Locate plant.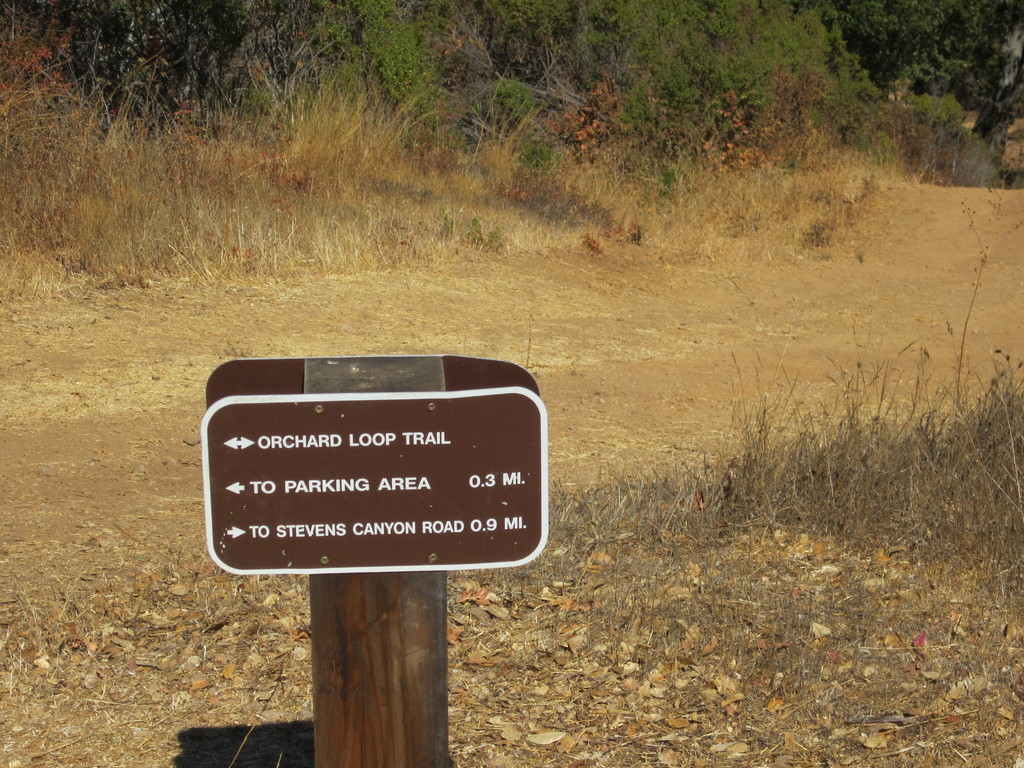
Bounding box: left=472, top=219, right=516, bottom=268.
